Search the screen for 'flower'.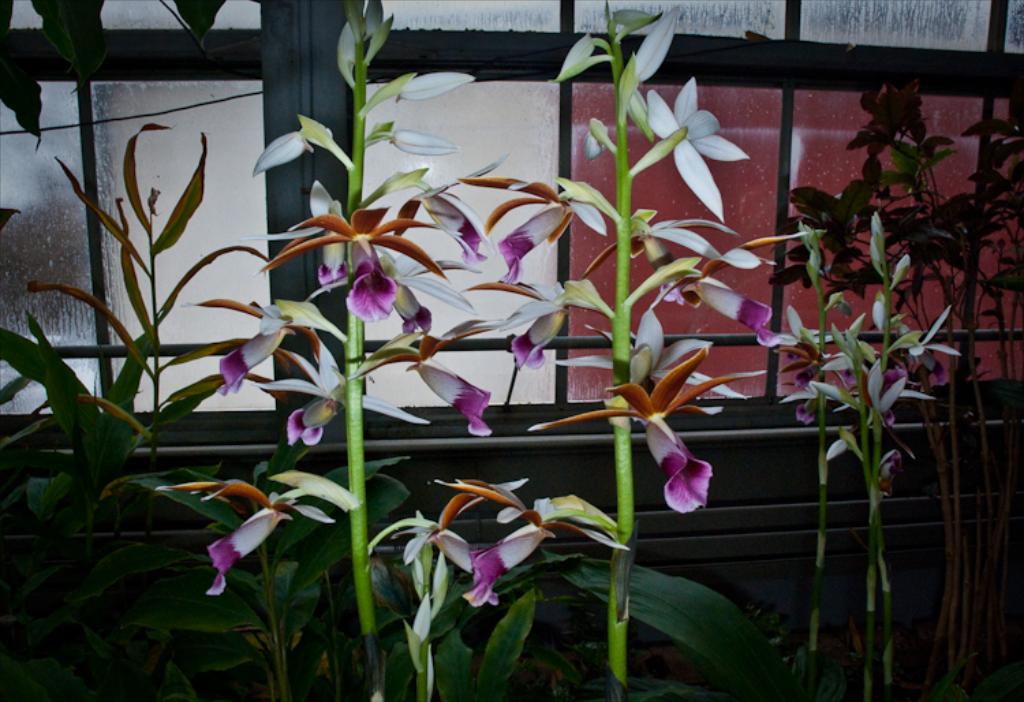
Found at detection(345, 242, 401, 318).
